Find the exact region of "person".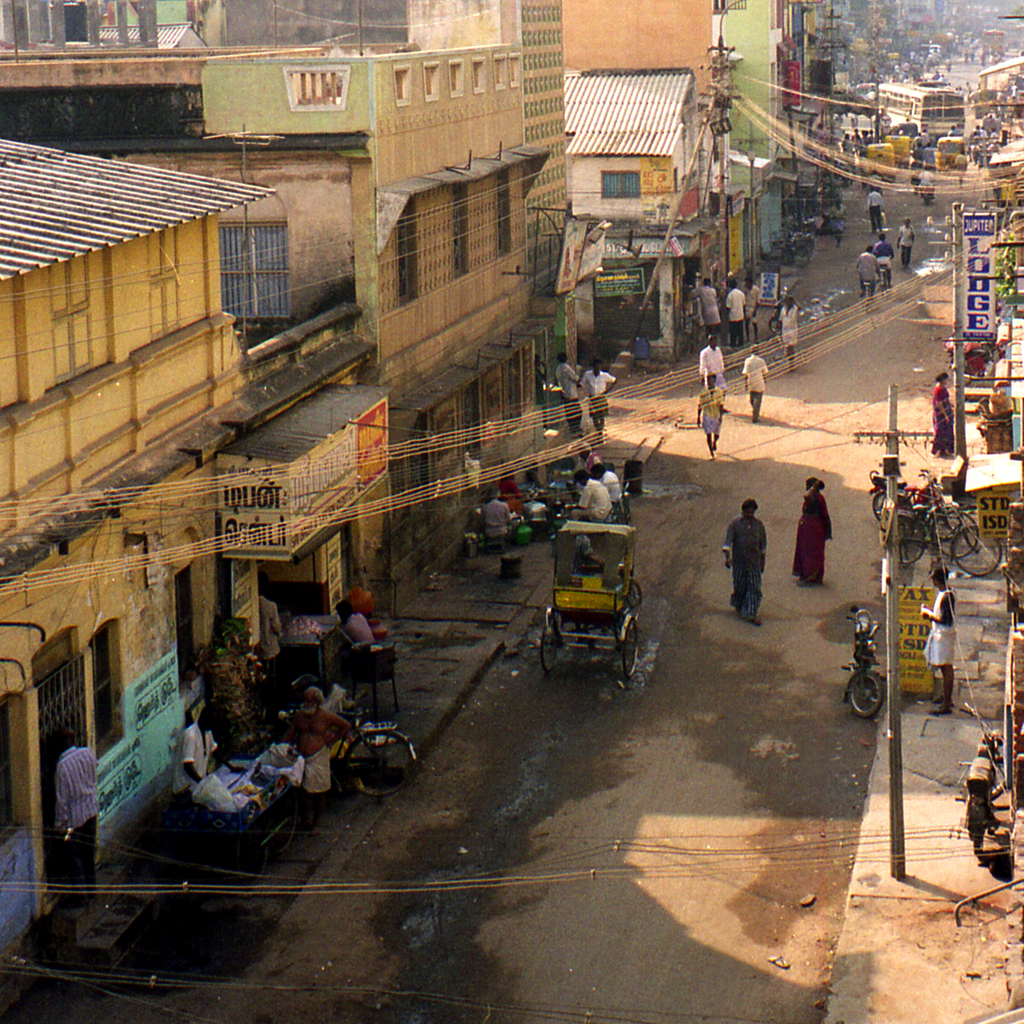
Exact region: x1=52, y1=728, x2=102, y2=894.
